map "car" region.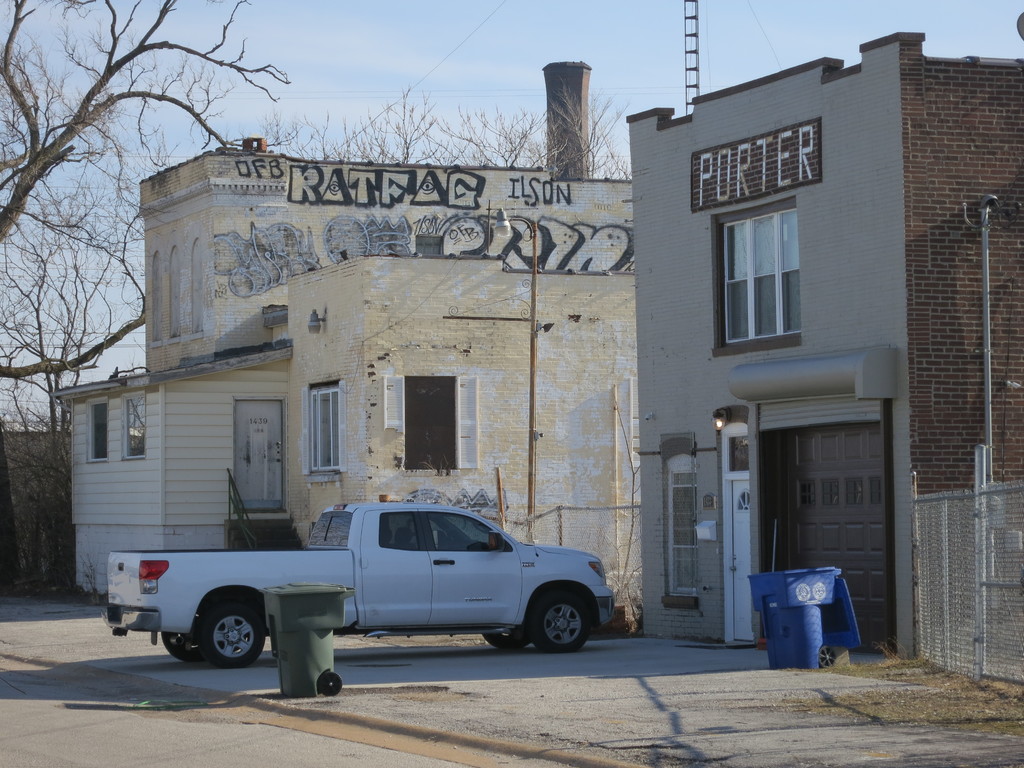
Mapped to {"left": 108, "top": 490, "right": 627, "bottom": 695}.
